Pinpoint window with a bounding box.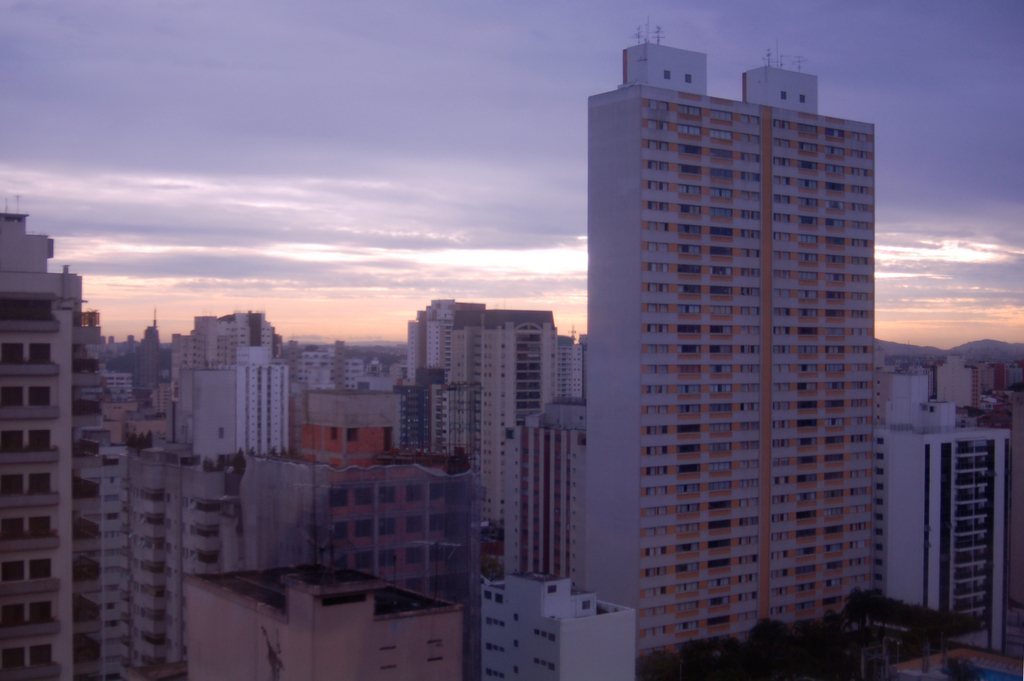
locate(800, 197, 816, 206).
